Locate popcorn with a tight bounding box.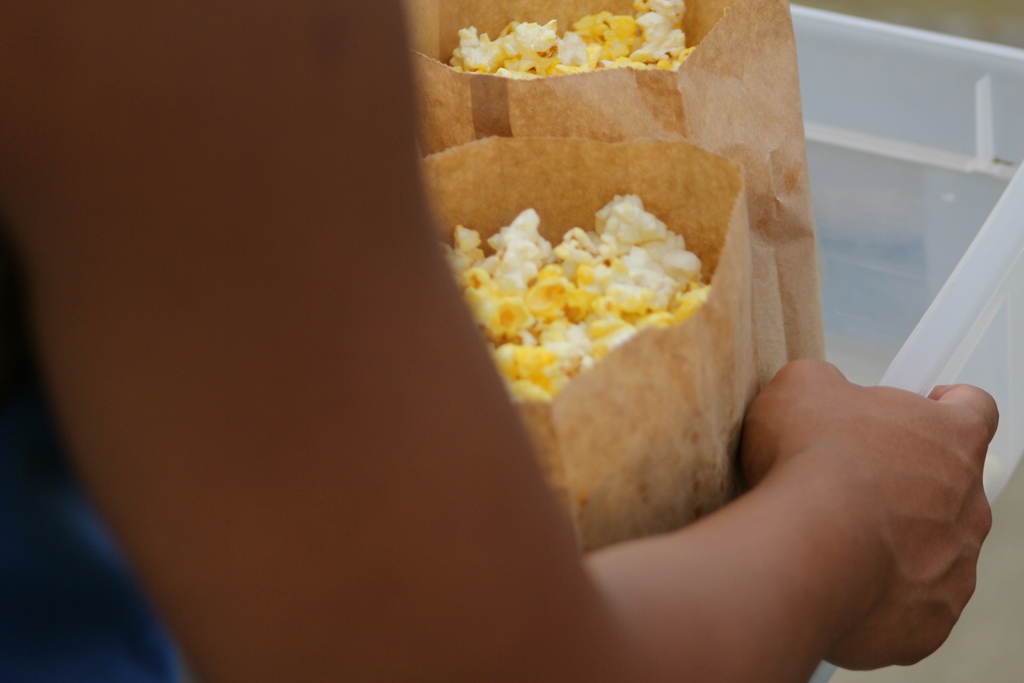
444,0,700,81.
